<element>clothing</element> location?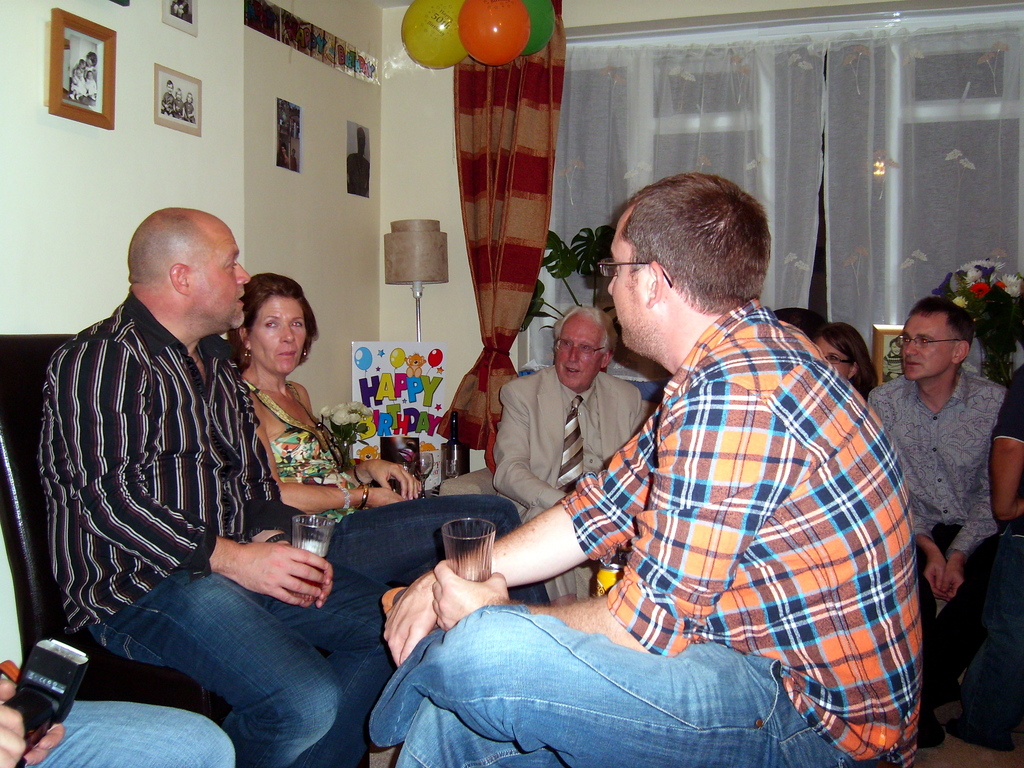
(490,368,644,598)
